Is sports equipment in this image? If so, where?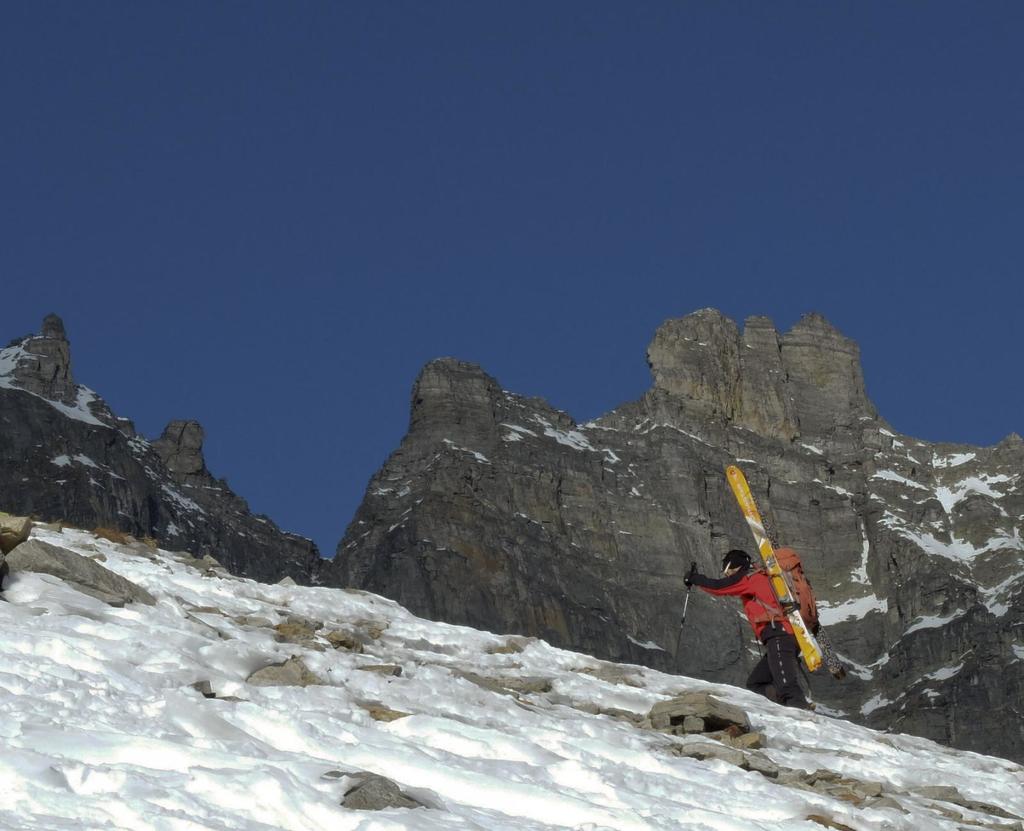
Yes, at (x1=728, y1=466, x2=820, y2=672).
